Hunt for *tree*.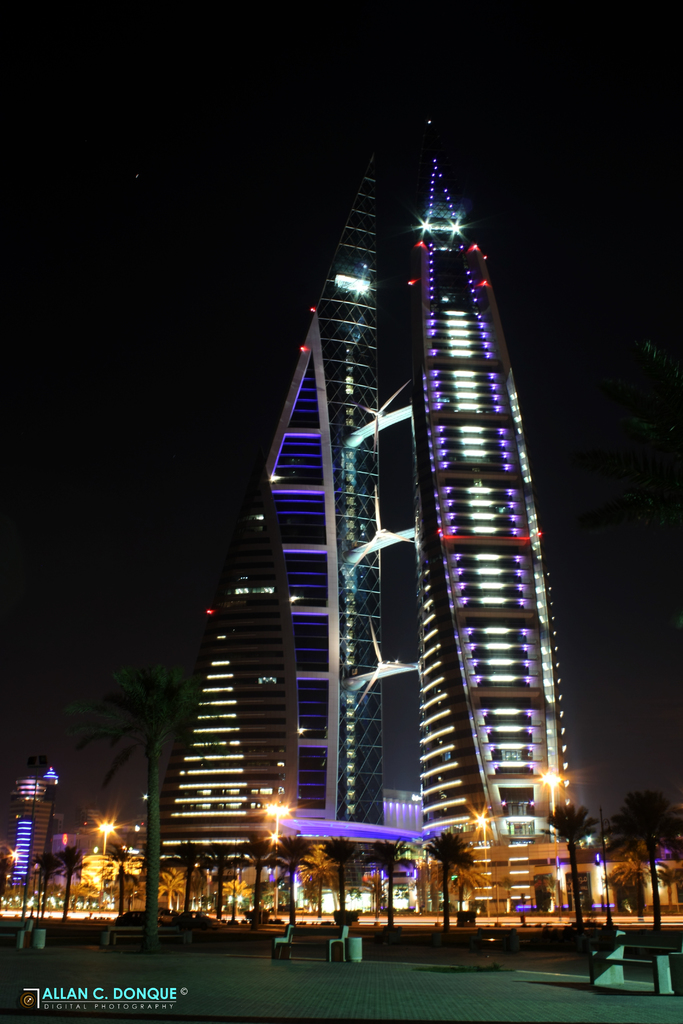
Hunted down at 90 841 141 918.
